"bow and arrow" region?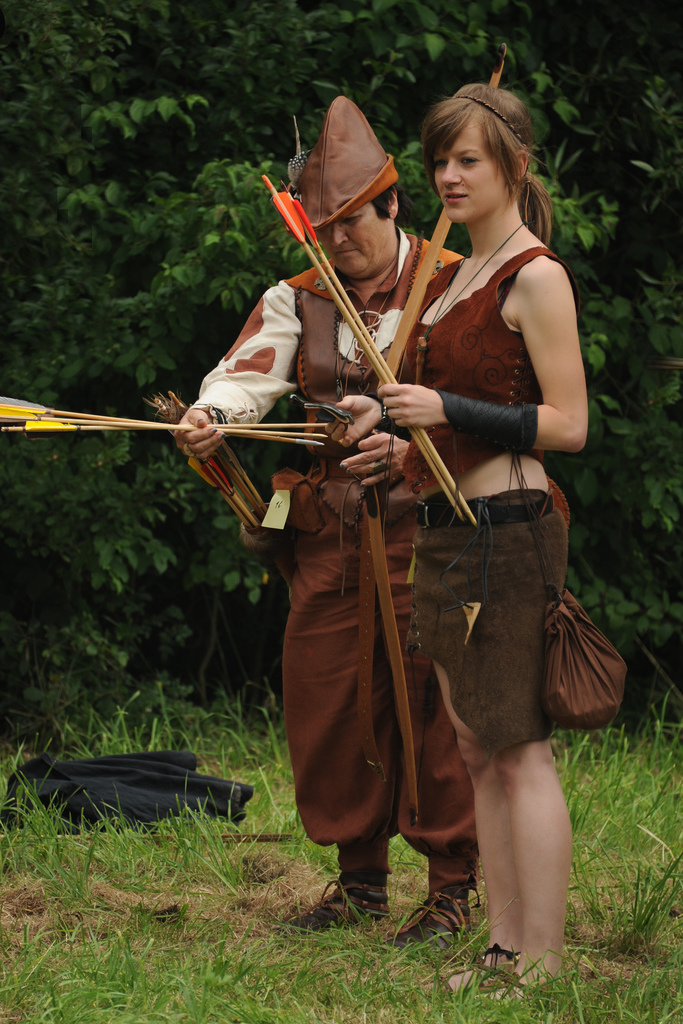
bbox=(363, 43, 509, 823)
